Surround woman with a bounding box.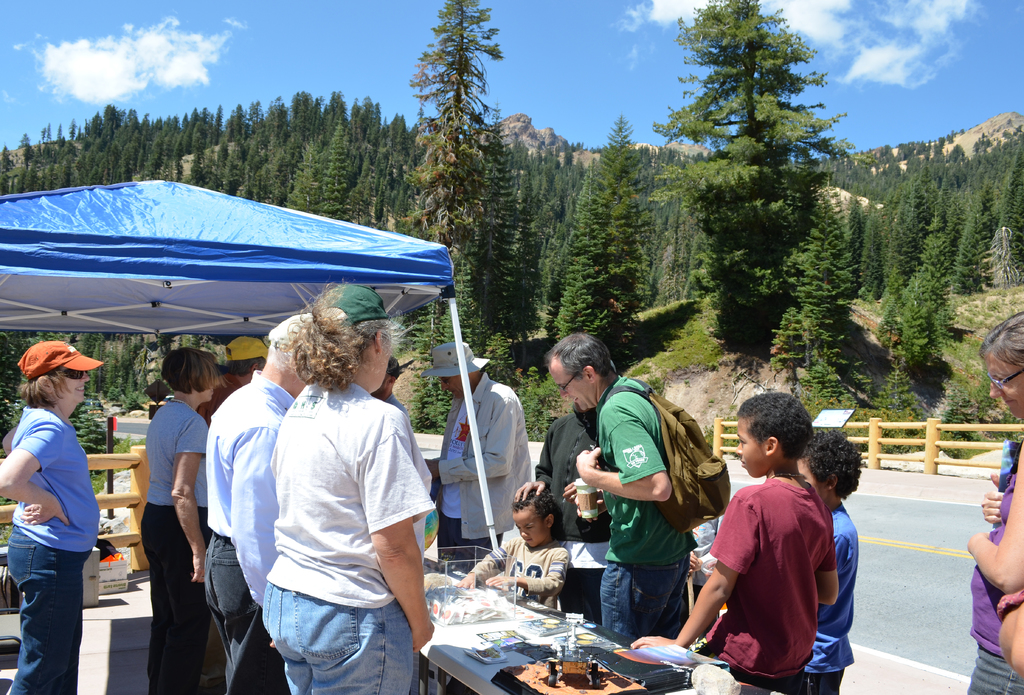
detection(135, 347, 223, 694).
